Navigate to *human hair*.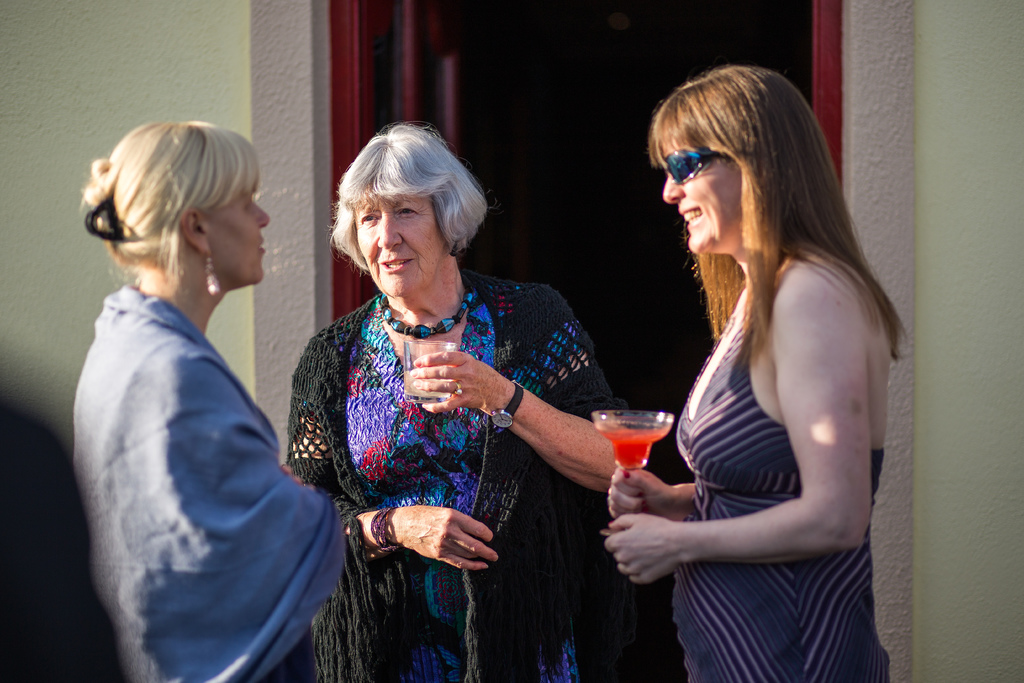
Navigation target: 82,121,260,289.
